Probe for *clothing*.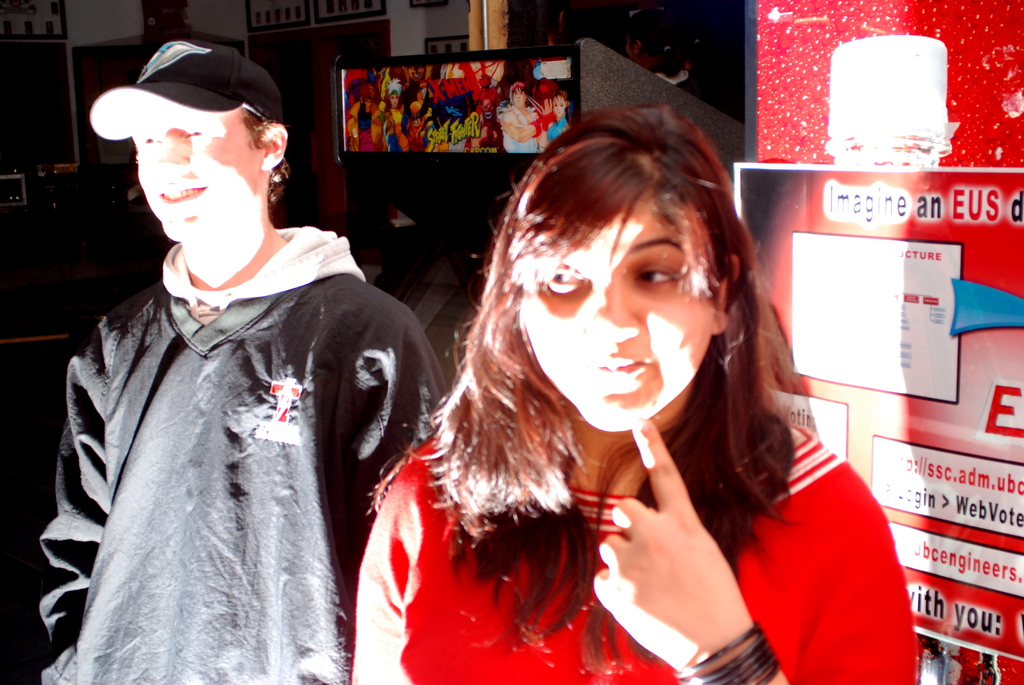
Probe result: [355, 423, 919, 684].
